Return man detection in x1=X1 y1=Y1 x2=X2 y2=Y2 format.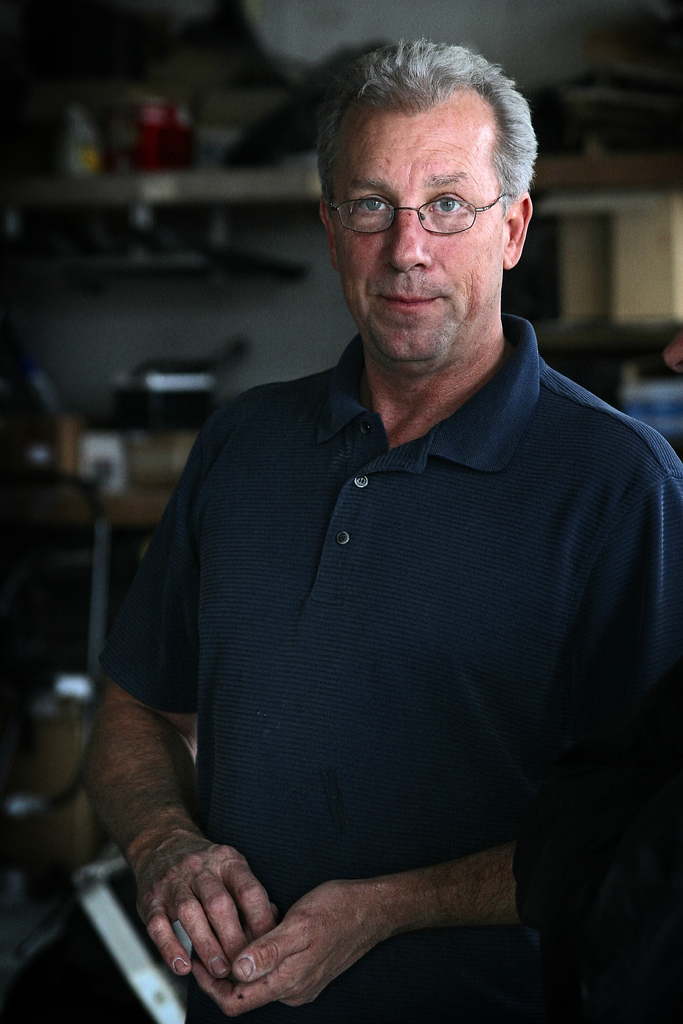
x1=81 y1=41 x2=679 y2=1023.
